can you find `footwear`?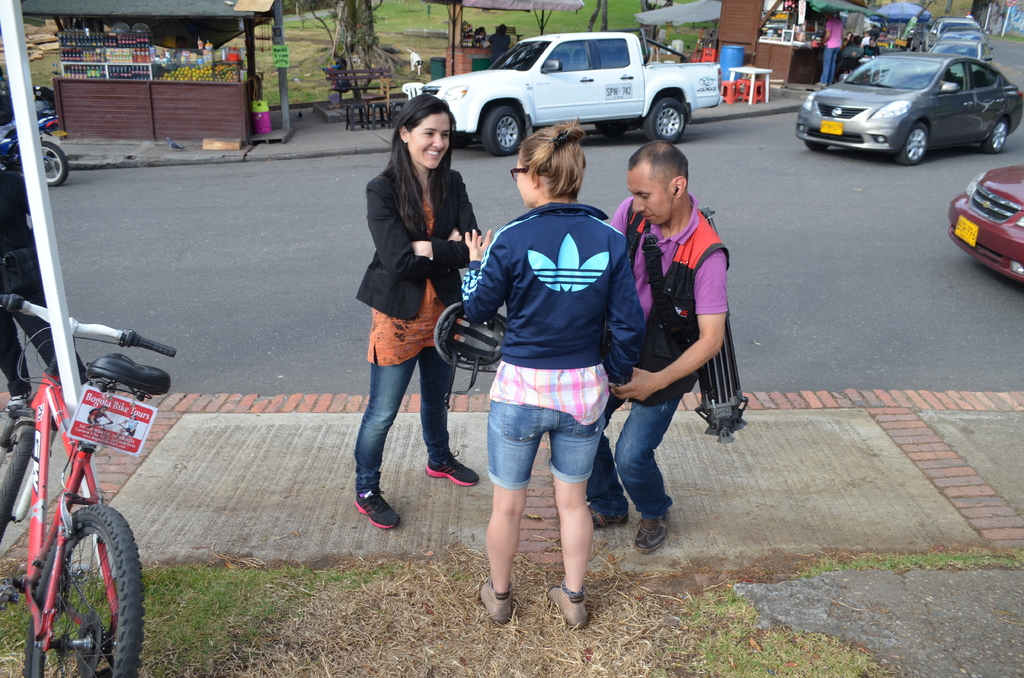
Yes, bounding box: {"x1": 475, "y1": 573, "x2": 524, "y2": 623}.
